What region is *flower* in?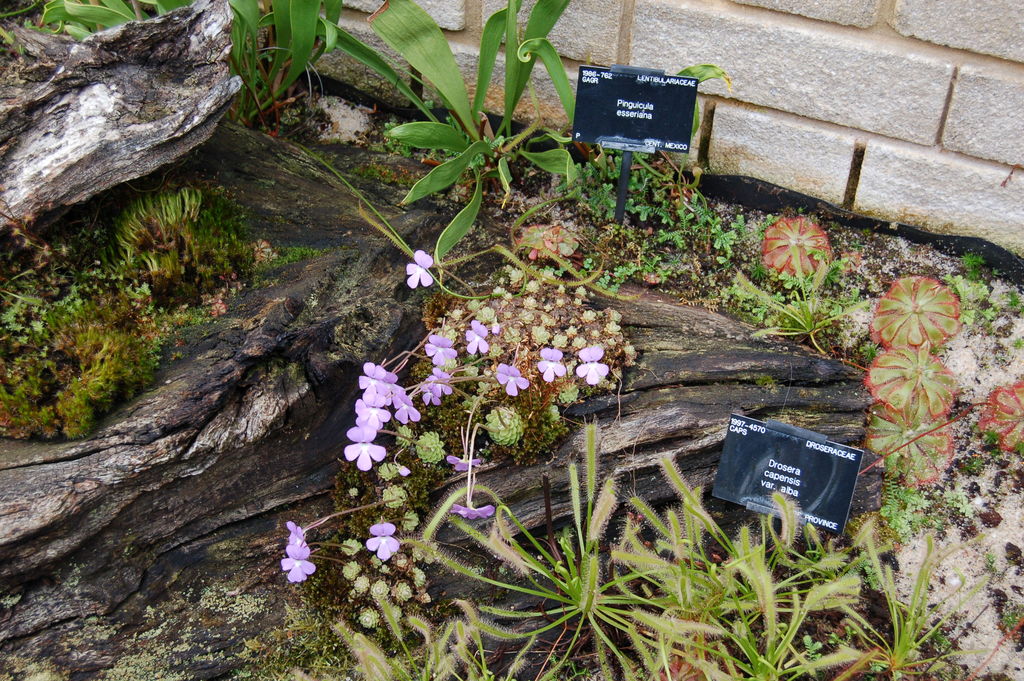
423:332:457:368.
